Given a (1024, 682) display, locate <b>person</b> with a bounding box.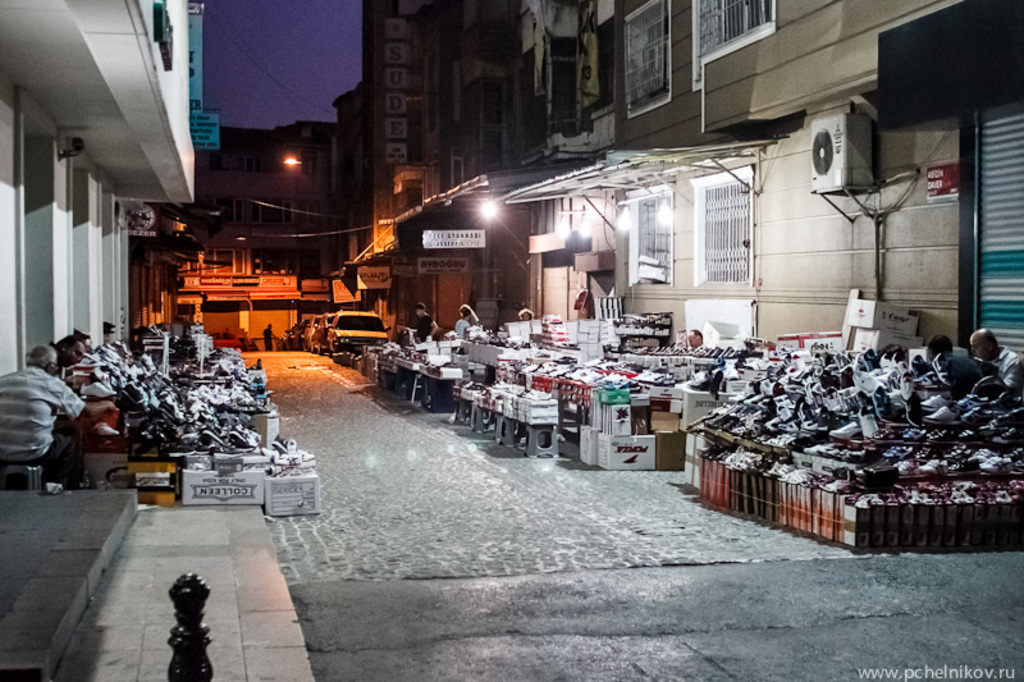
Located: [261,322,280,351].
